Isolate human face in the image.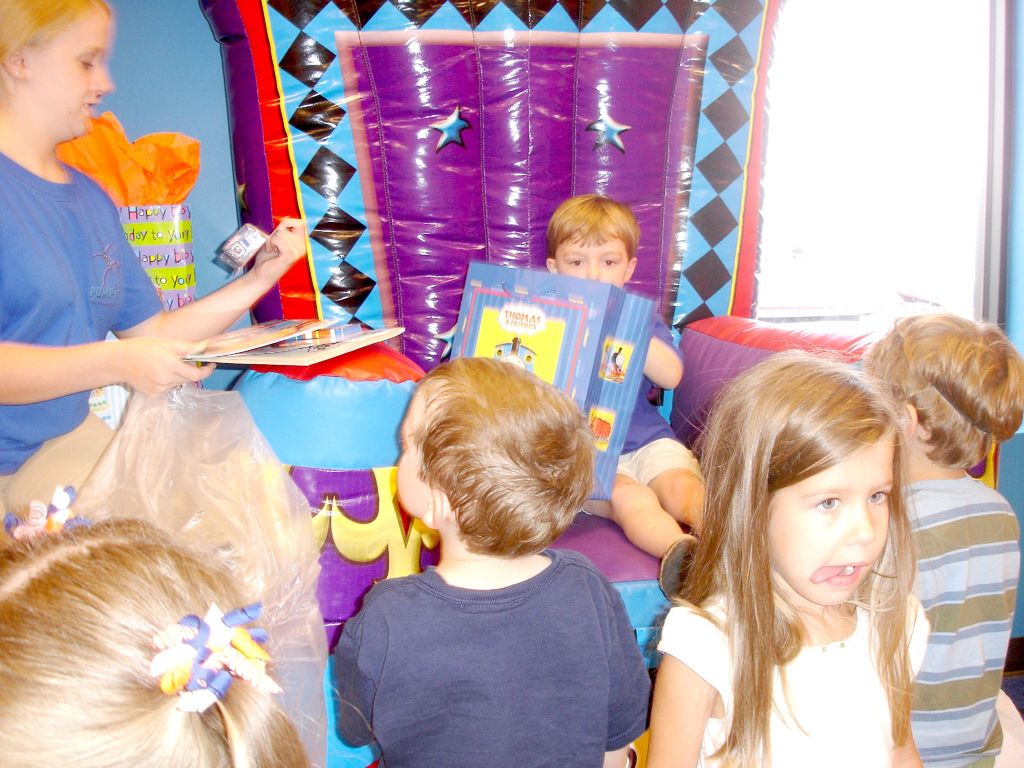
Isolated region: locate(771, 426, 899, 609).
